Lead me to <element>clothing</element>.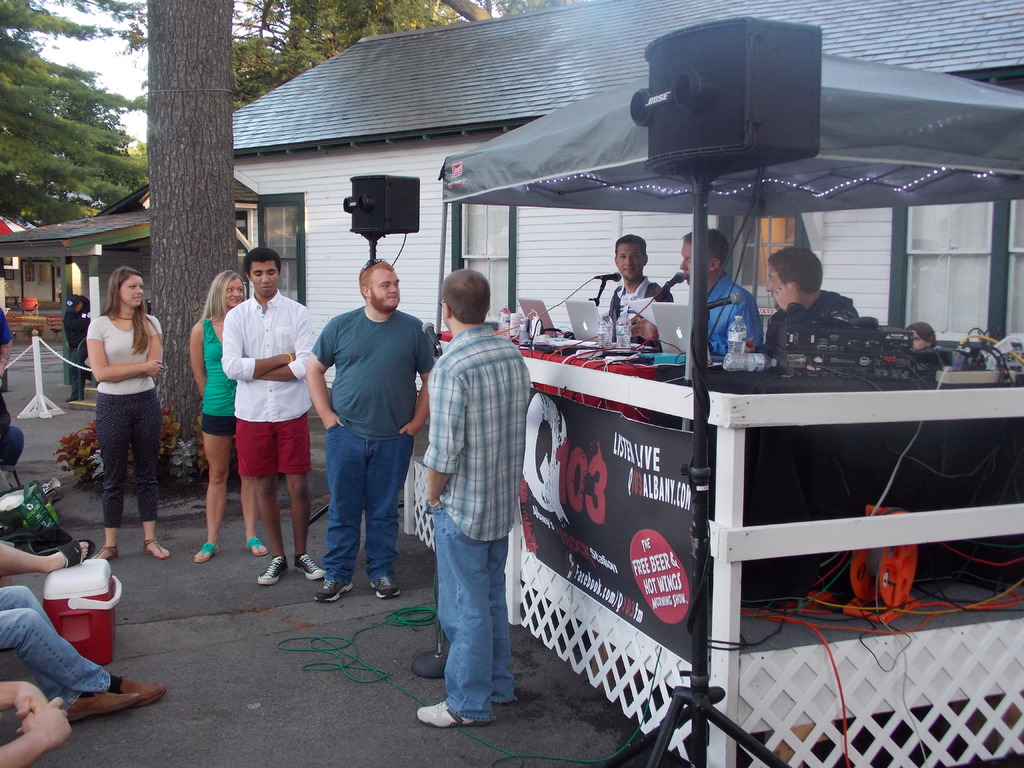
Lead to 608:281:678:347.
